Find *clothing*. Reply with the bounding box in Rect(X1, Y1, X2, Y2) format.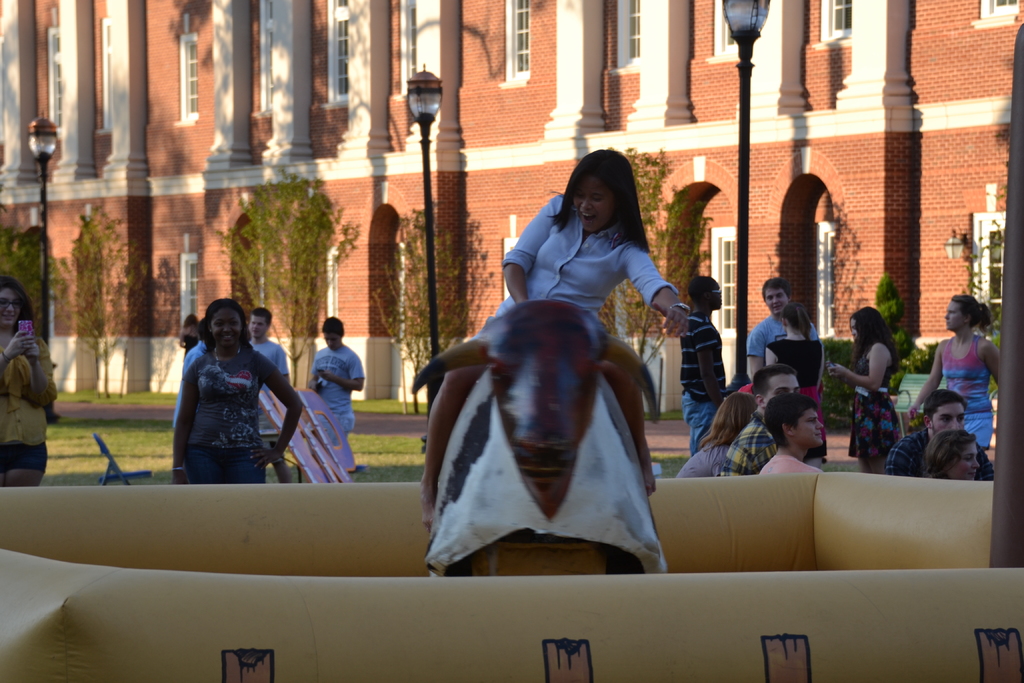
Rect(746, 313, 787, 350).
